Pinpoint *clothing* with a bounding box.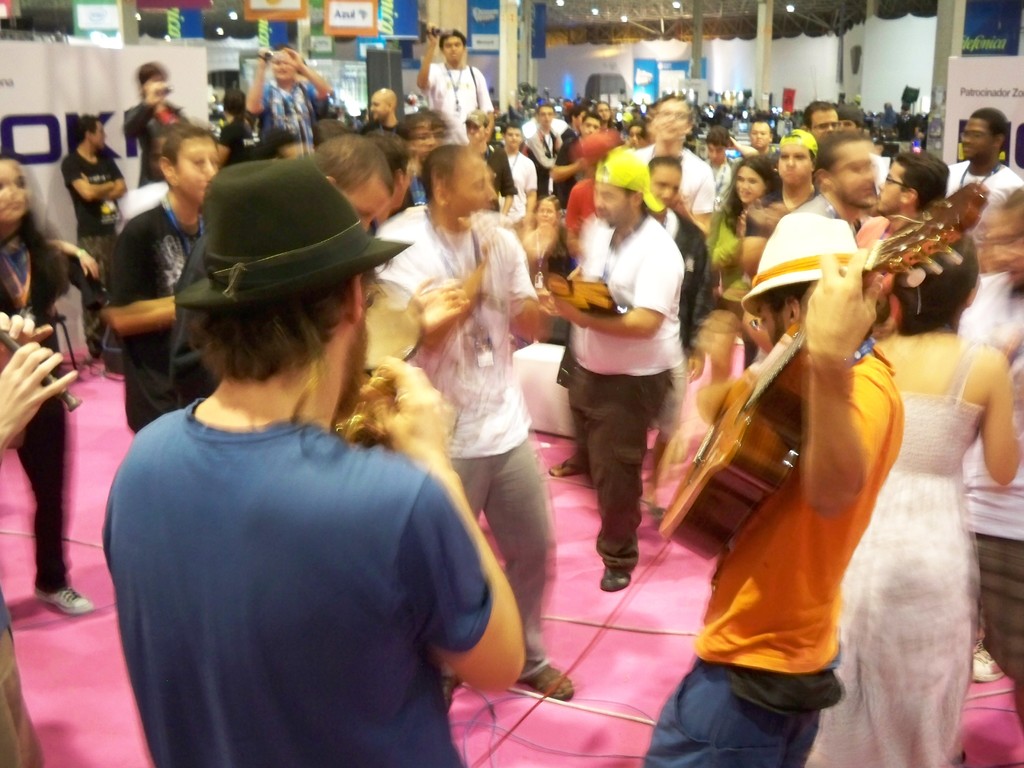
l=106, t=200, r=208, b=431.
